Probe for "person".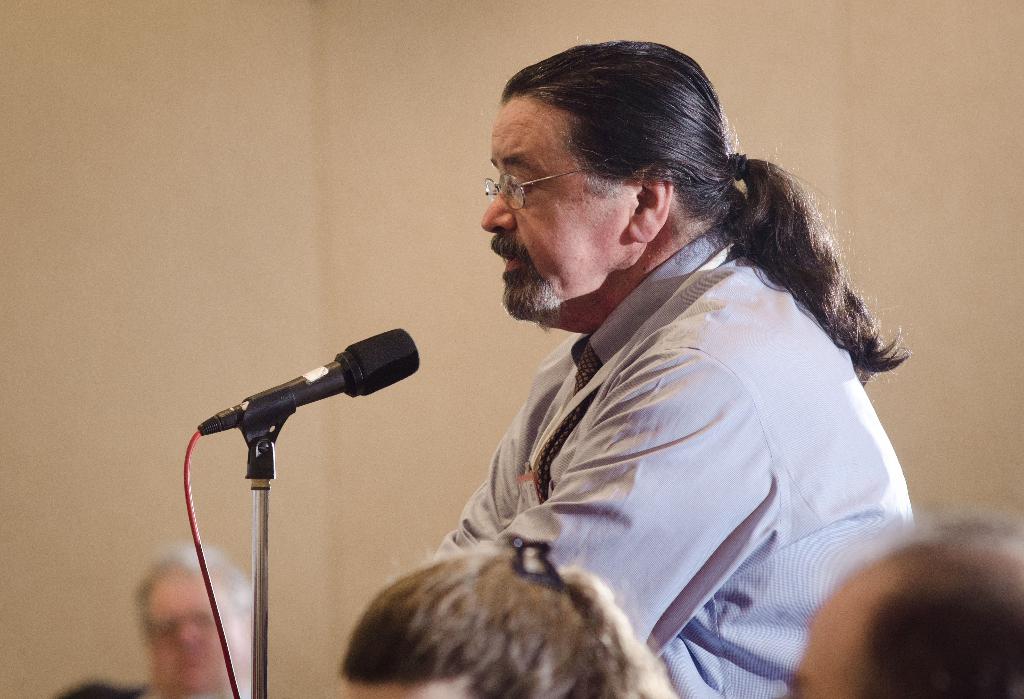
Probe result: box(785, 518, 1023, 698).
